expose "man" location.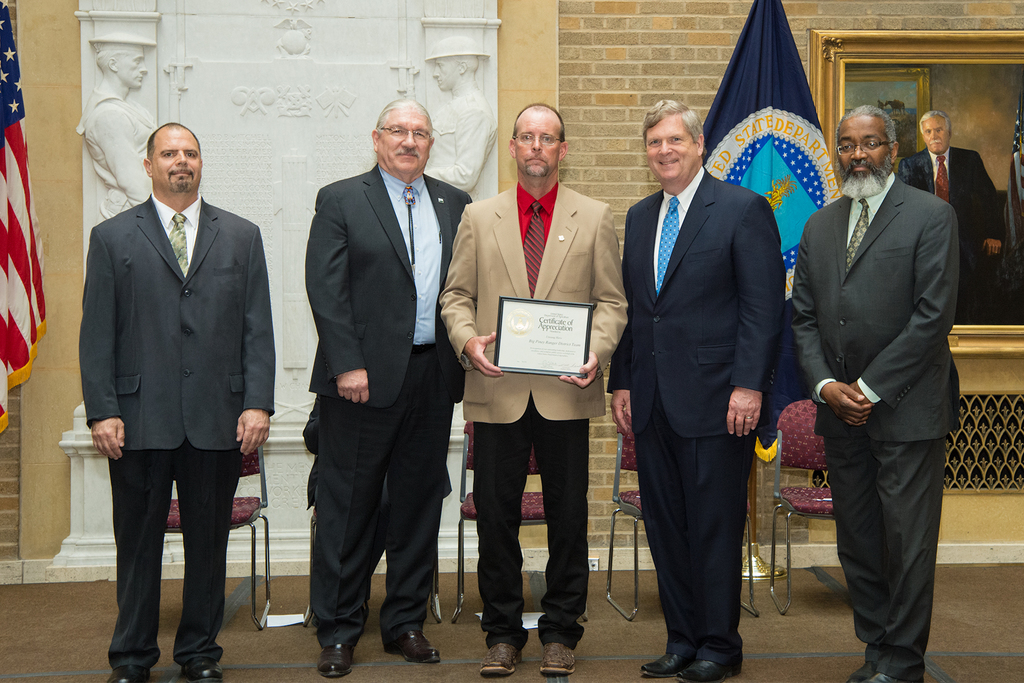
Exposed at BBox(299, 97, 473, 680).
